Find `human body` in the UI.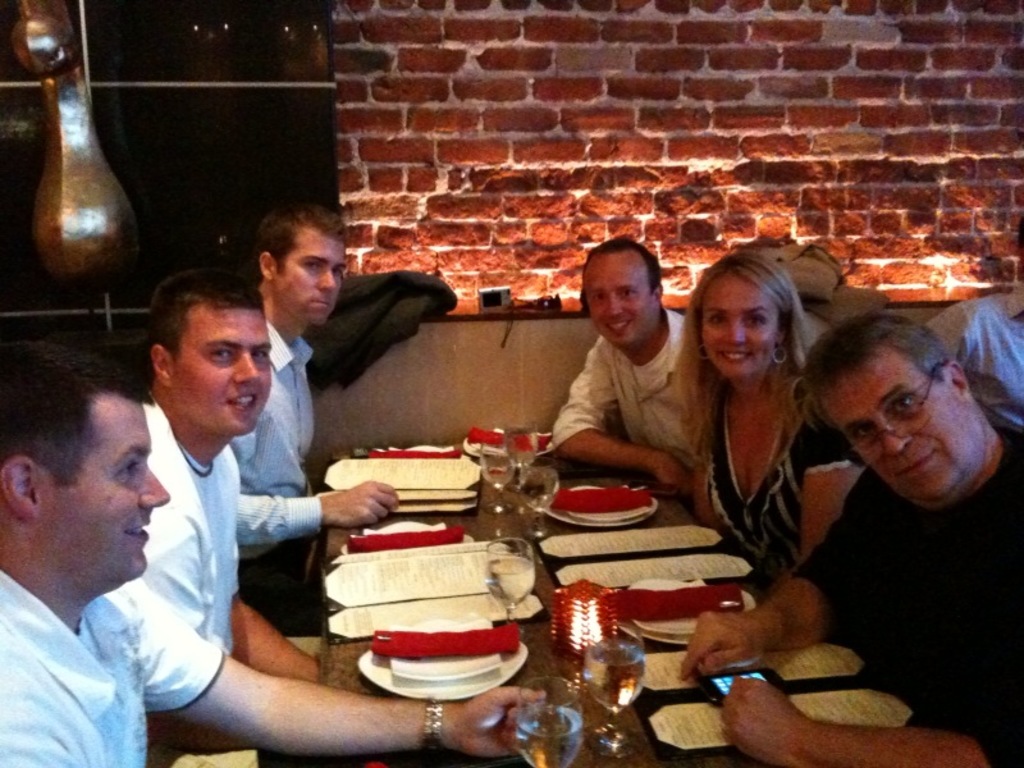
UI element at (left=225, top=305, right=399, bottom=636).
